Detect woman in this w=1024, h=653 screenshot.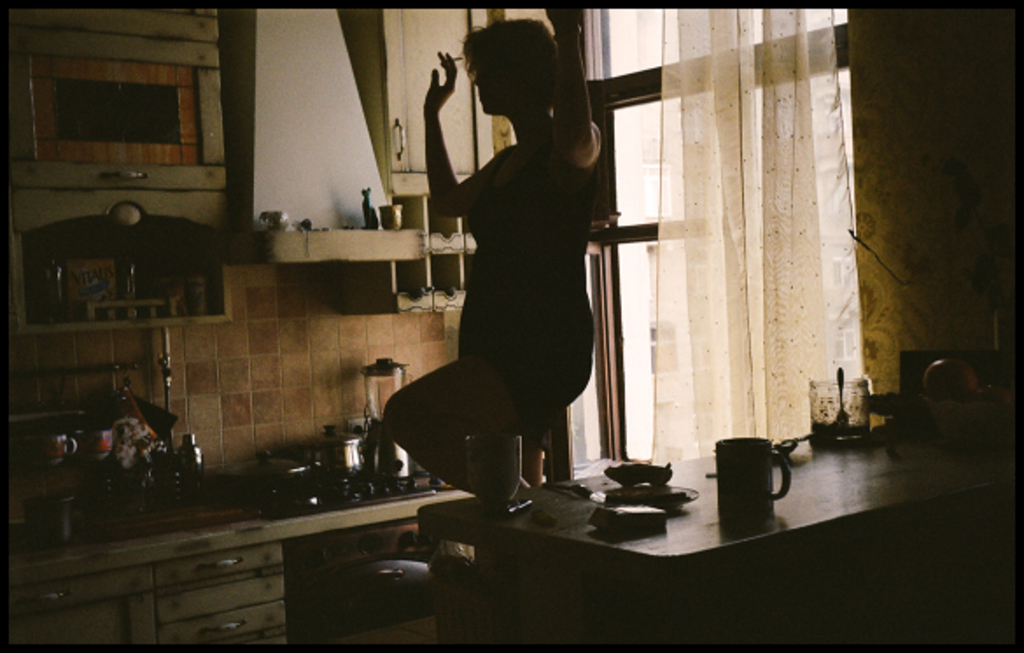
Detection: 380, 0, 602, 497.
